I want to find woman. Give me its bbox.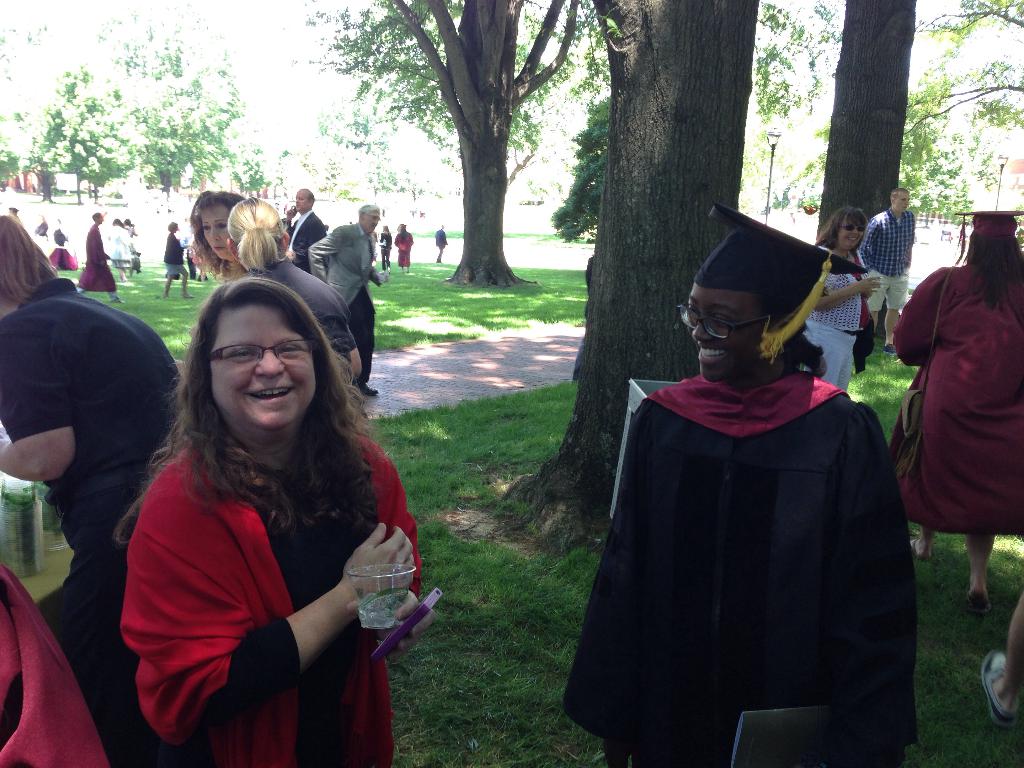
211,193,366,399.
